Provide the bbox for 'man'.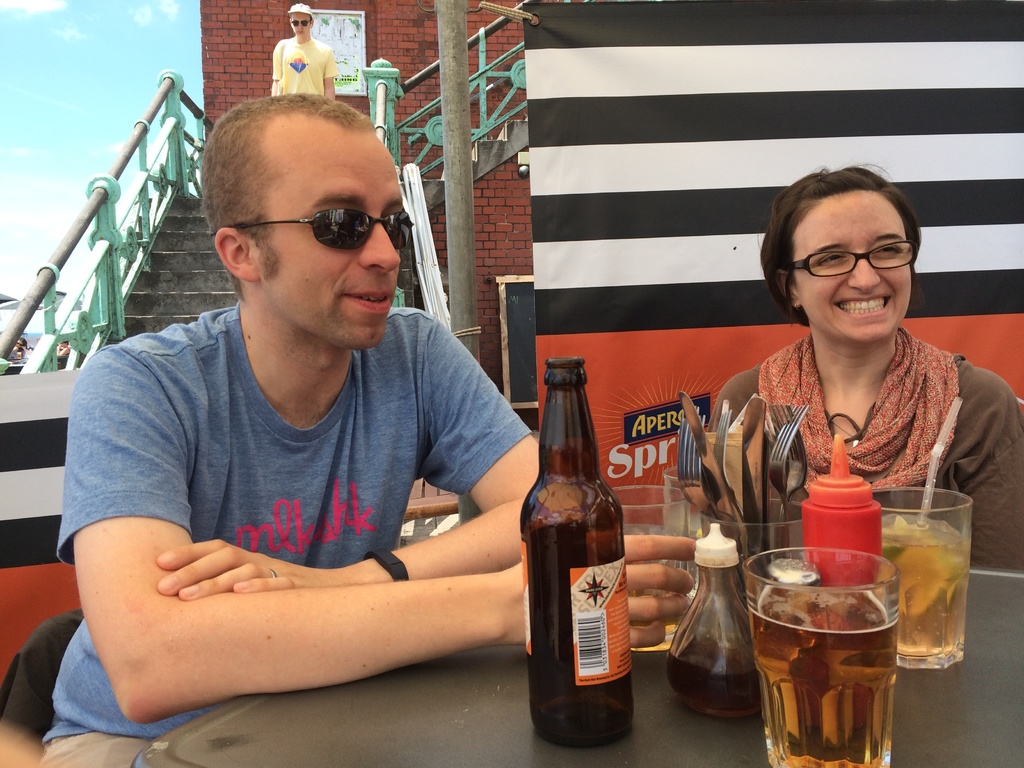
x1=273 y1=3 x2=338 y2=100.
